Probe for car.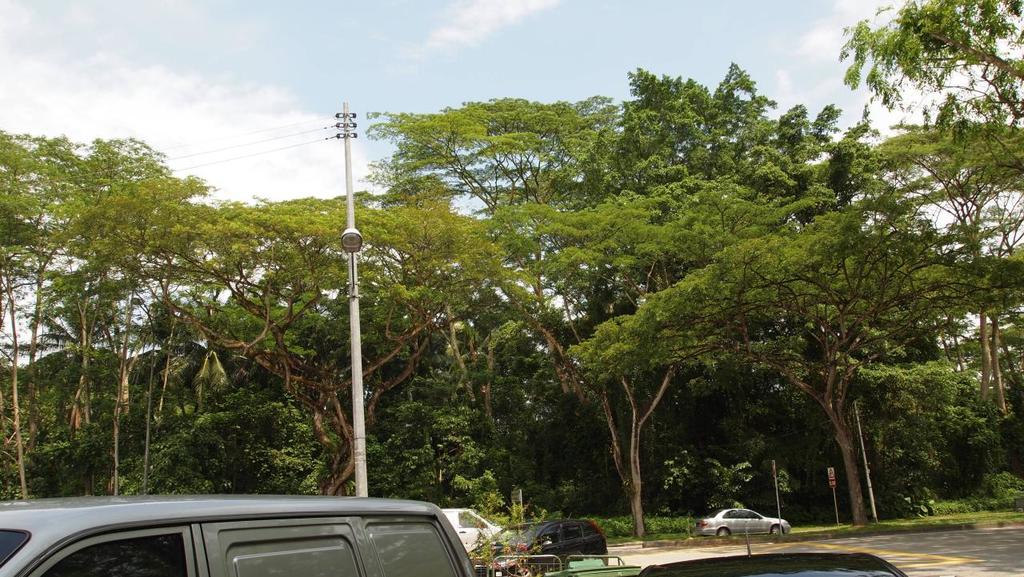
Probe result: (x1=564, y1=541, x2=912, y2=576).
